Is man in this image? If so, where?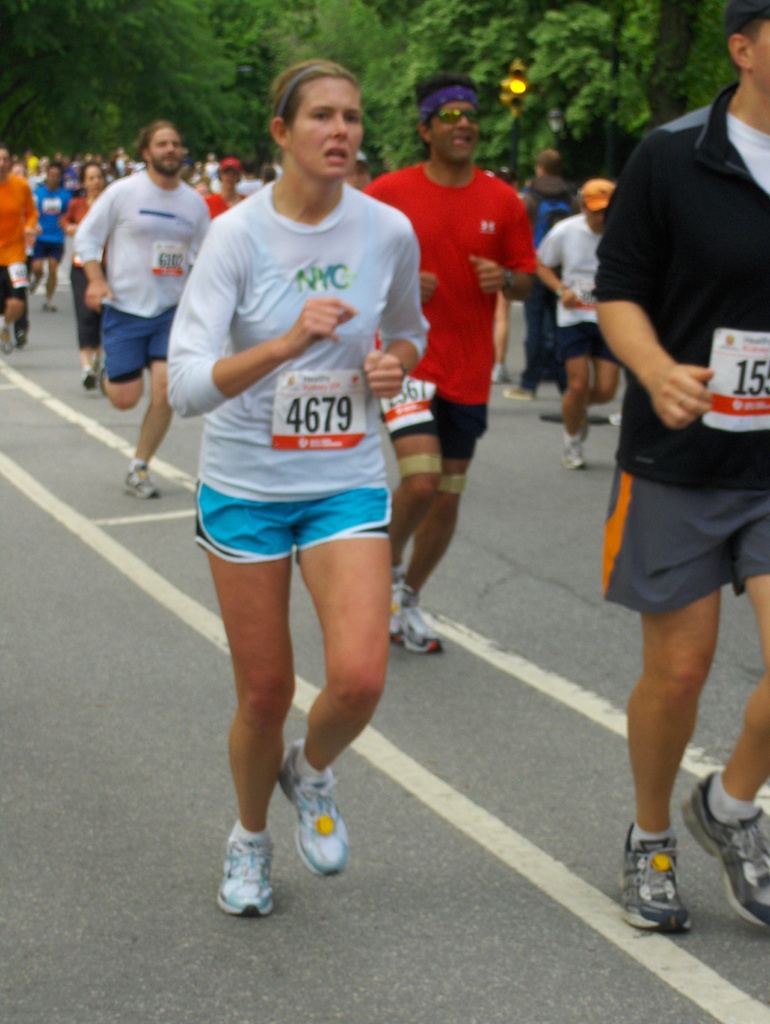
Yes, at select_region(360, 68, 534, 655).
